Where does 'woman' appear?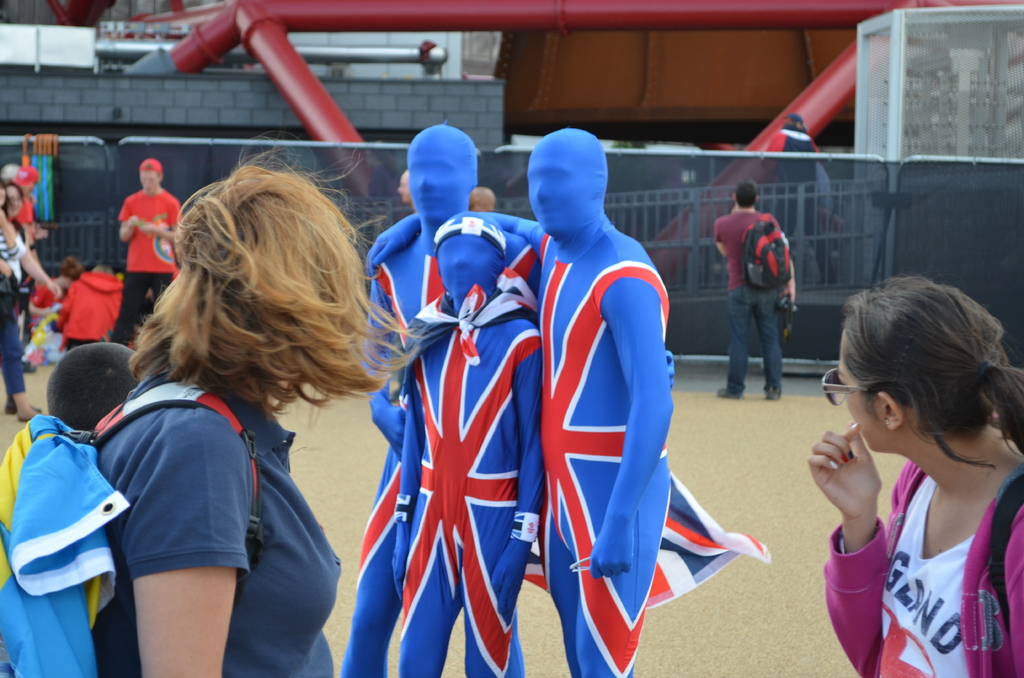
Appears at detection(803, 271, 1023, 677).
